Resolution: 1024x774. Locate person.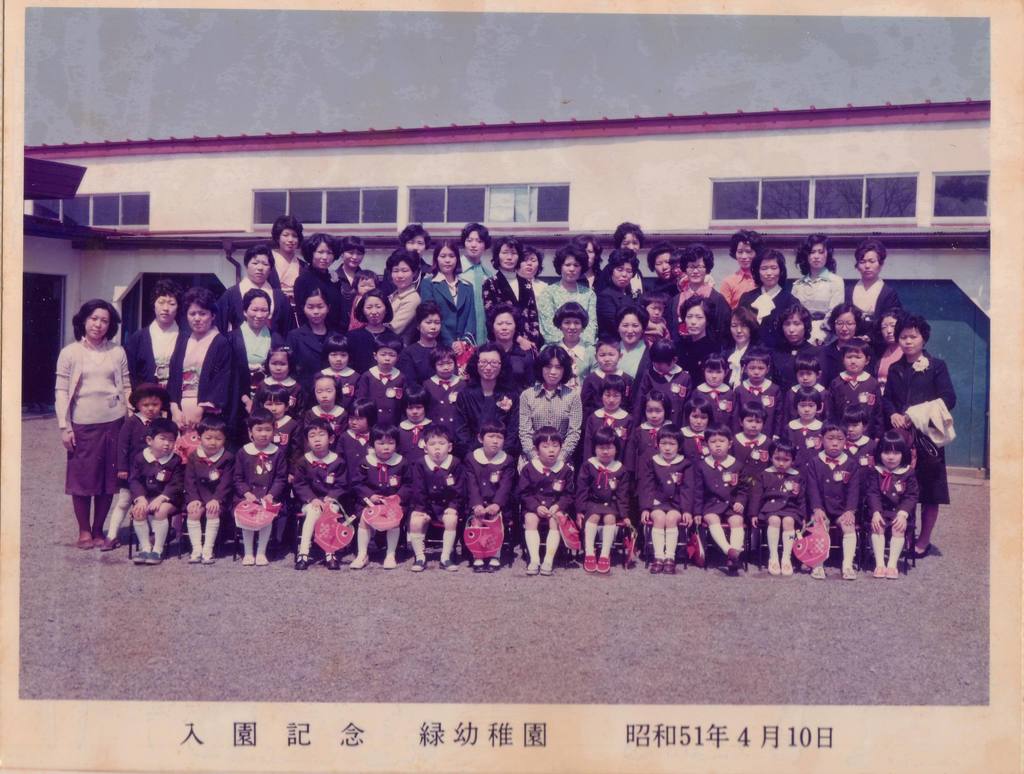
box=[120, 420, 182, 559].
